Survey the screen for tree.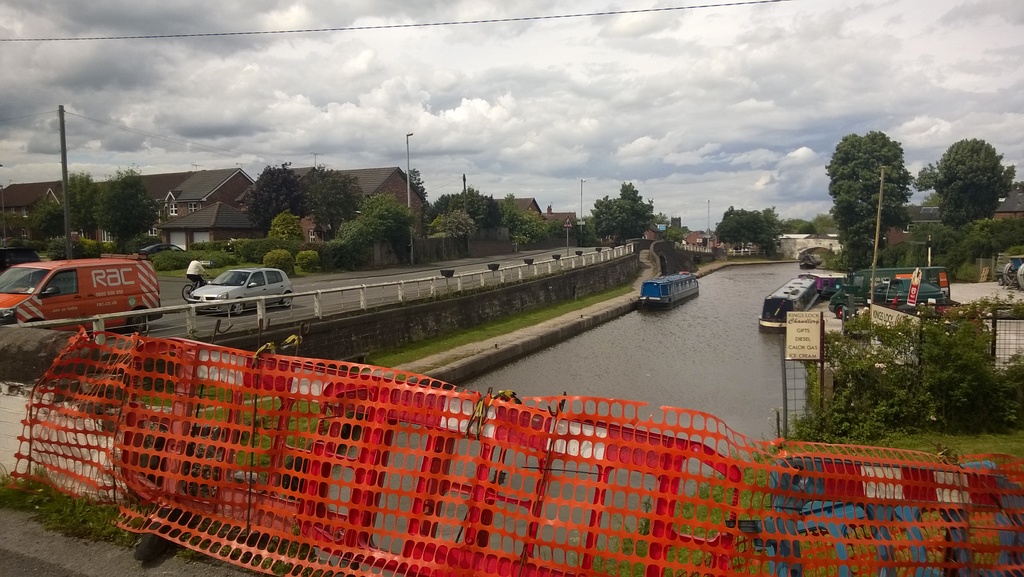
Survey found: pyautogui.locateOnScreen(917, 138, 1016, 225).
